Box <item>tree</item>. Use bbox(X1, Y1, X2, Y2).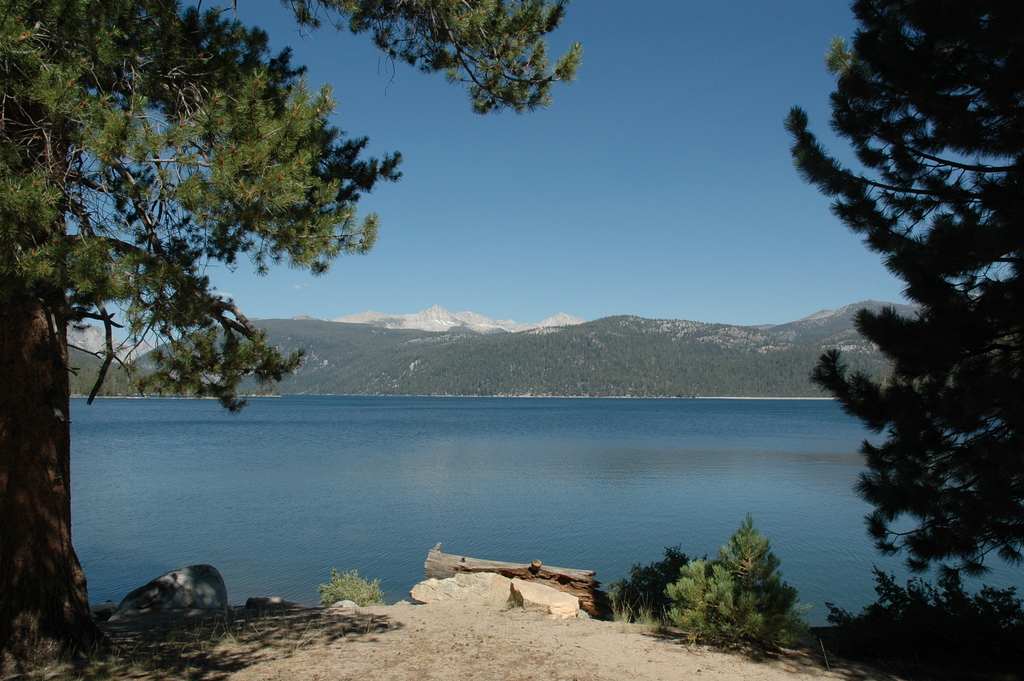
bbox(803, 17, 1007, 667).
